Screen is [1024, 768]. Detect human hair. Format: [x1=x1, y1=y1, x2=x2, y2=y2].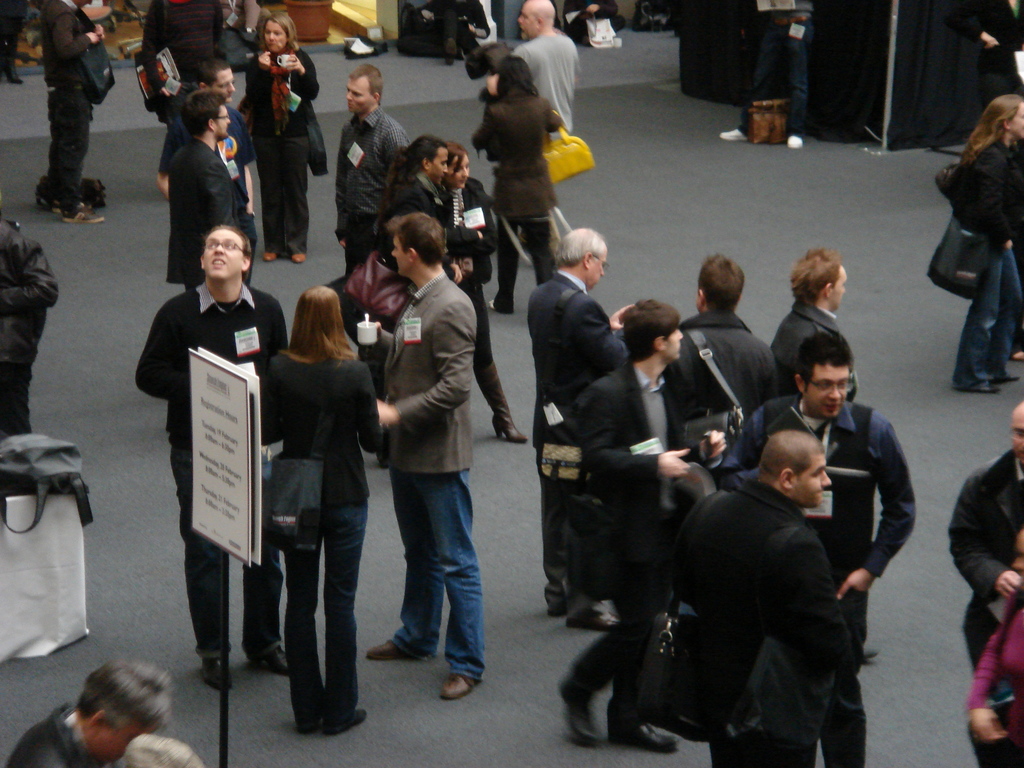
[x1=559, y1=223, x2=604, y2=268].
